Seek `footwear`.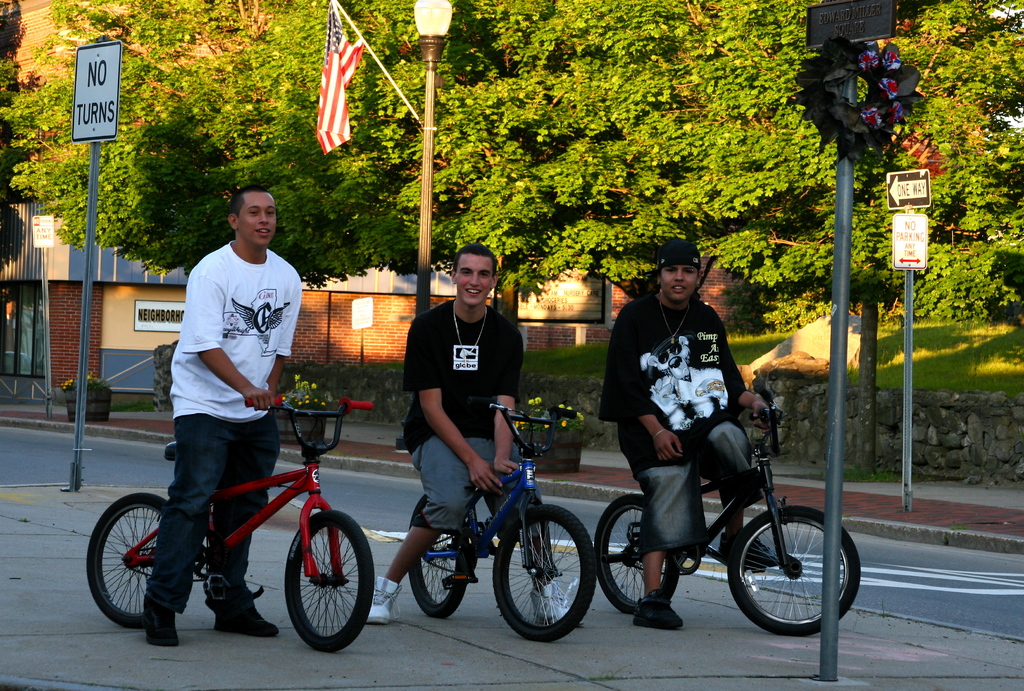
select_region(362, 573, 404, 628).
